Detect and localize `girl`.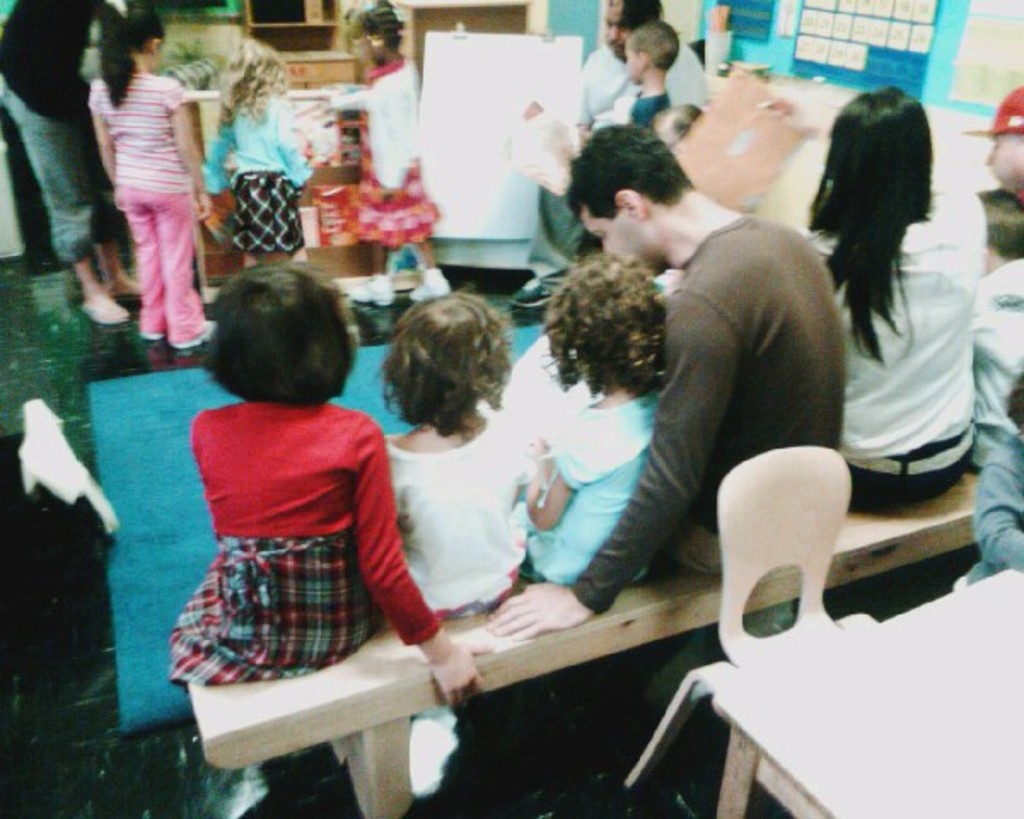
Localized at bbox=[592, 22, 684, 138].
